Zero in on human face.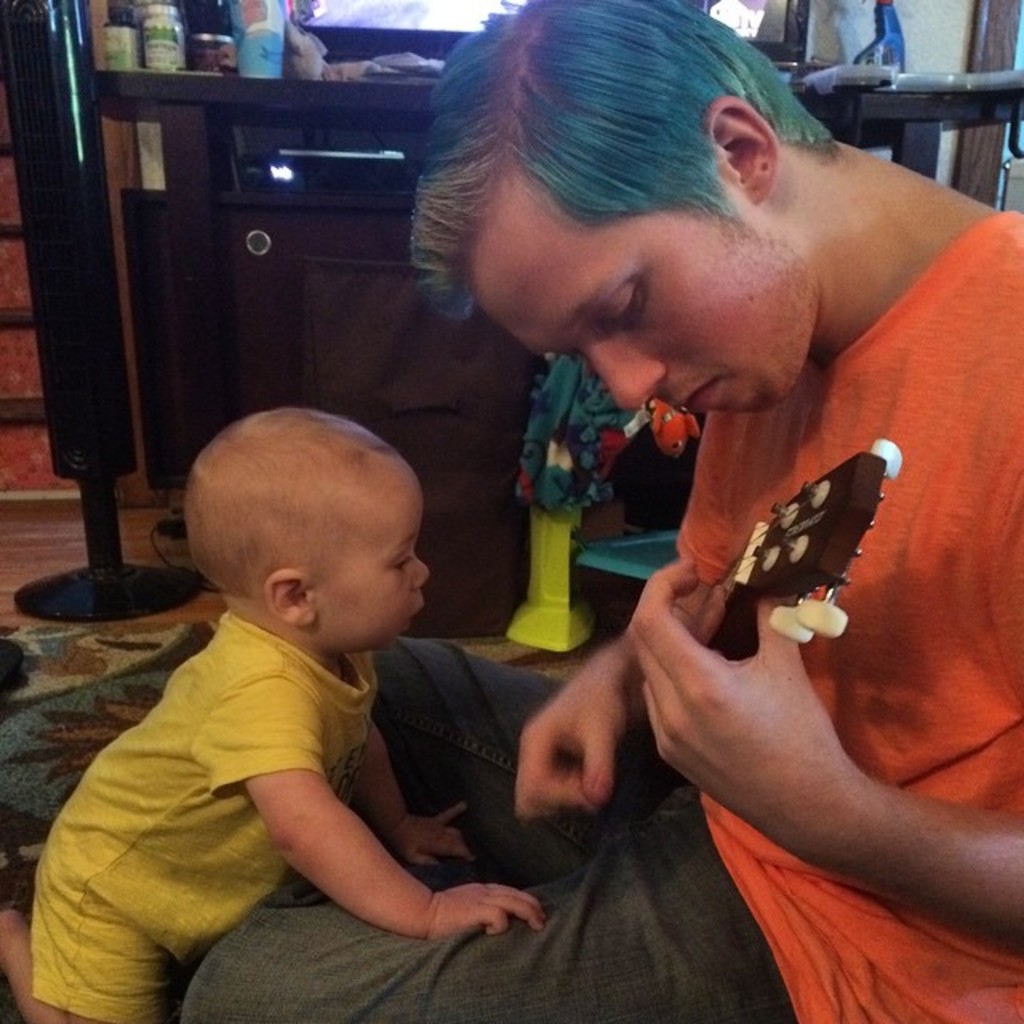
Zeroed in: {"left": 304, "top": 467, "right": 426, "bottom": 650}.
